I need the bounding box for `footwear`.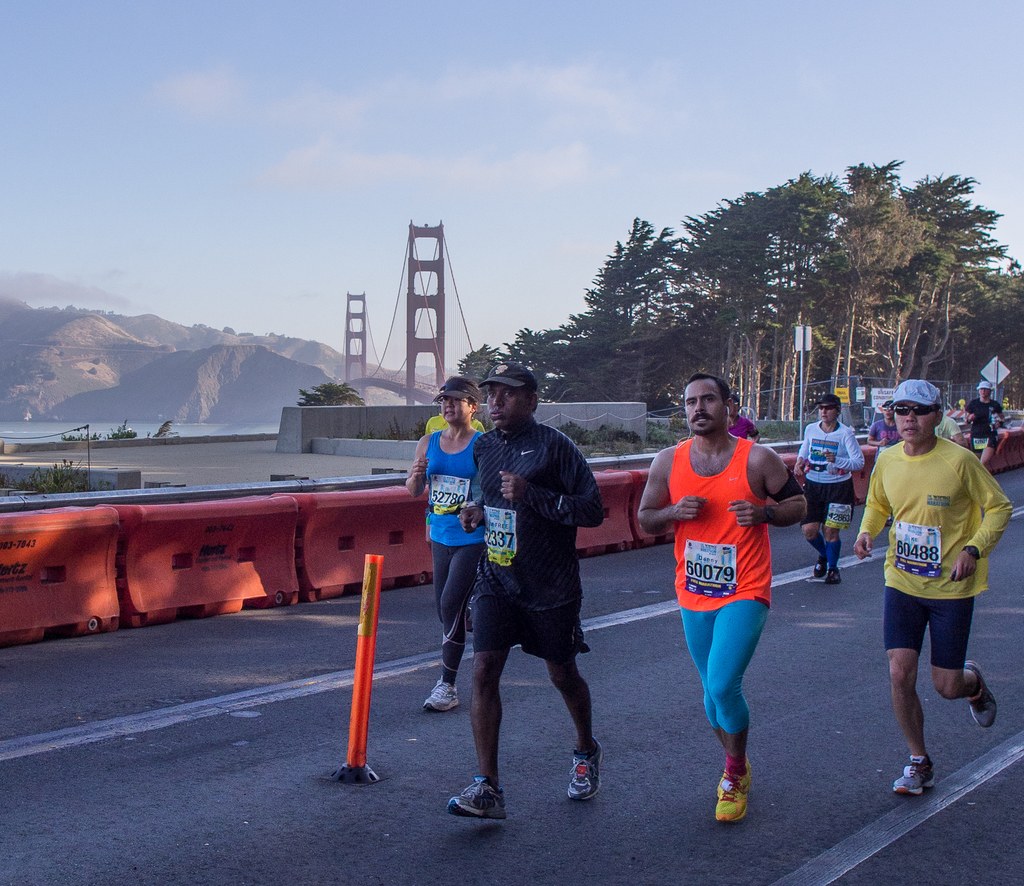
Here it is: region(444, 777, 512, 823).
